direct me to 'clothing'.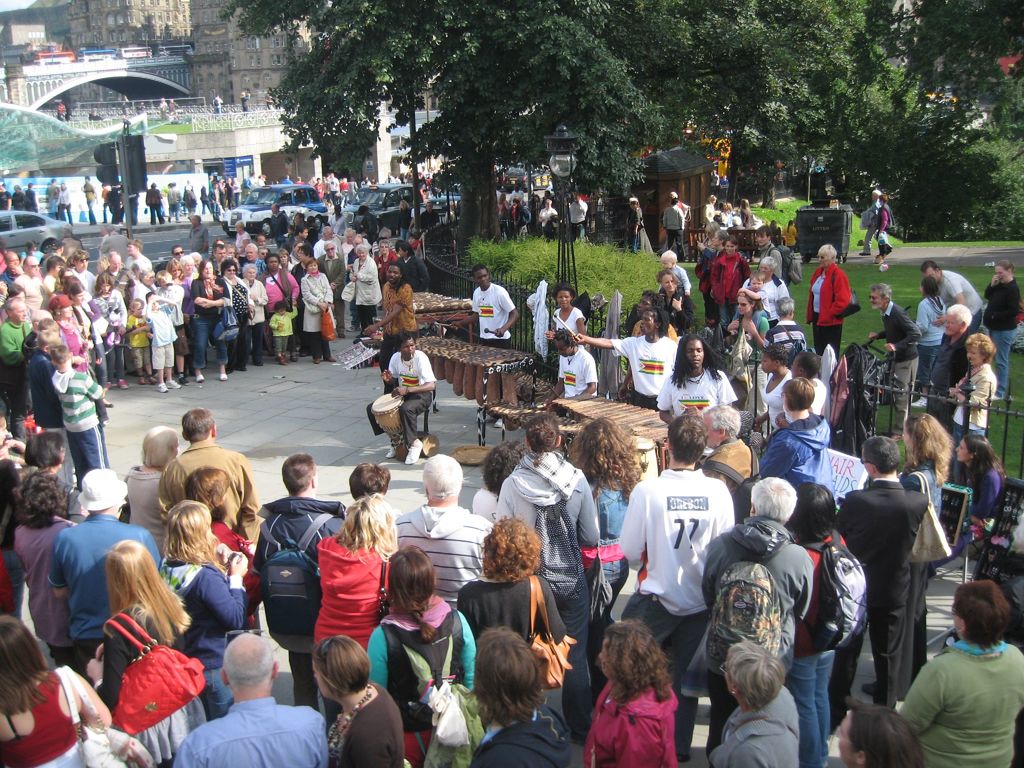
Direction: bbox(102, 234, 128, 262).
